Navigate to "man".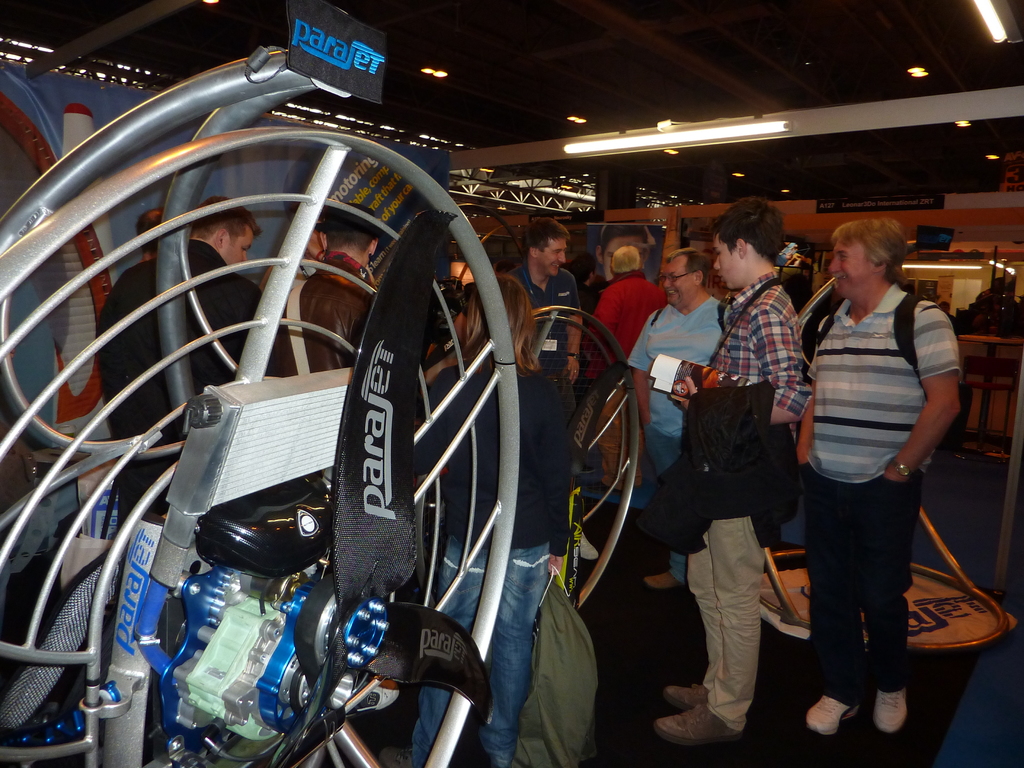
Navigation target: 589:247:677:492.
